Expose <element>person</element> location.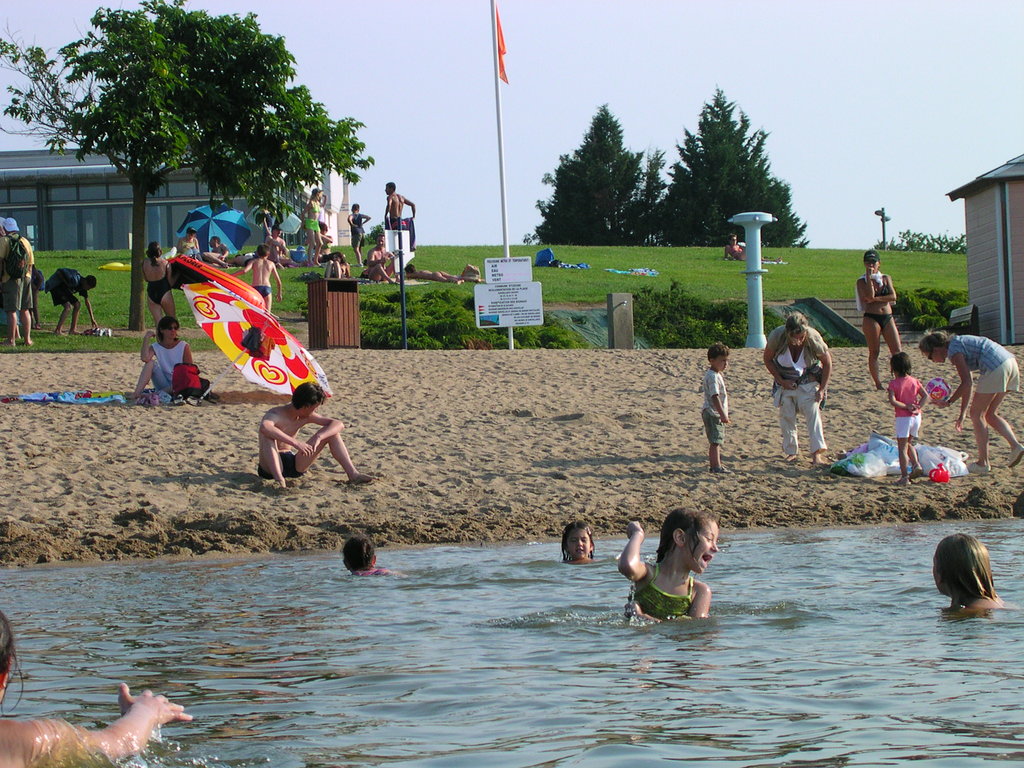
Exposed at (886,352,922,474).
